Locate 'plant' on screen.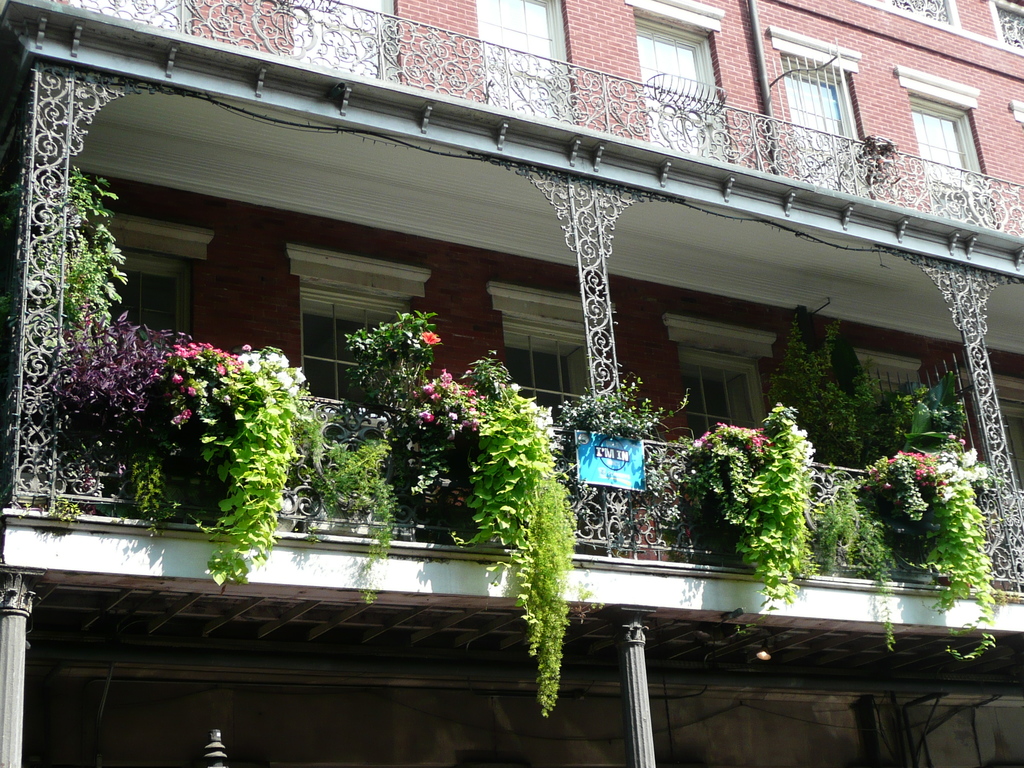
On screen at 174:333:324:593.
